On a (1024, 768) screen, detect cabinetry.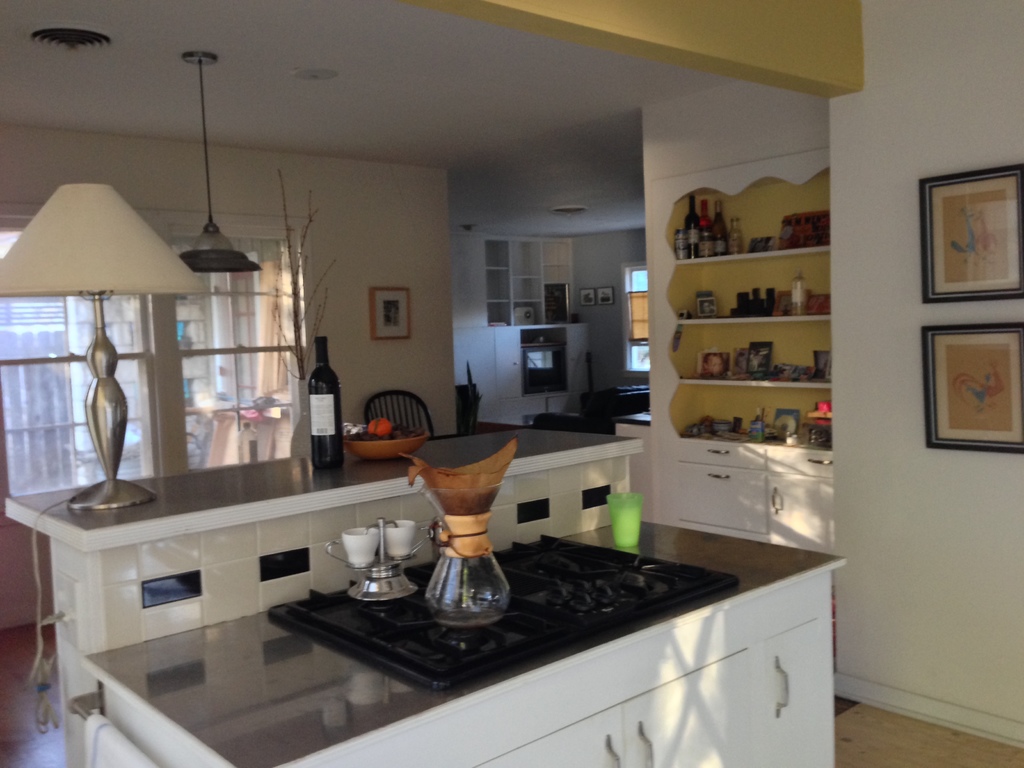
pyautogui.locateOnScreen(478, 237, 573, 328).
